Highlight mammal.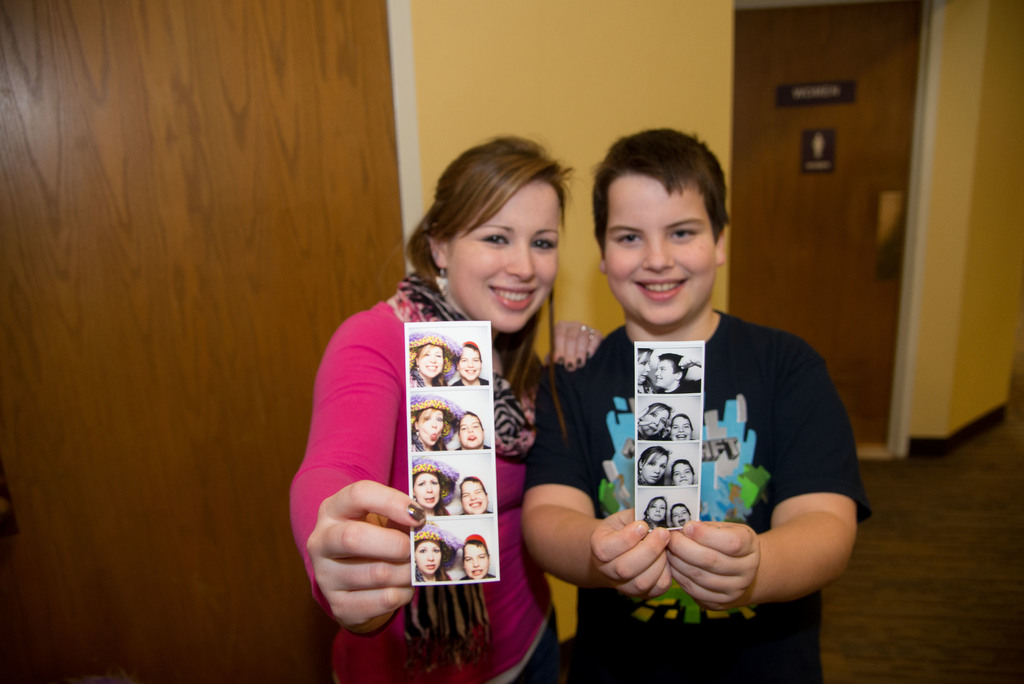
Highlighted region: (x1=668, y1=457, x2=694, y2=484).
